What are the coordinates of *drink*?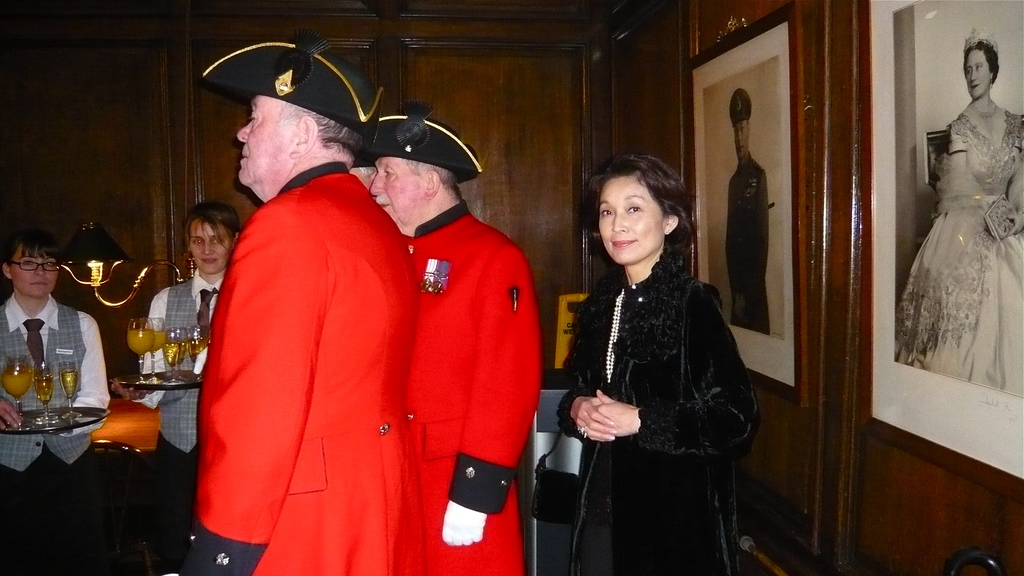
36:363:54:401.
